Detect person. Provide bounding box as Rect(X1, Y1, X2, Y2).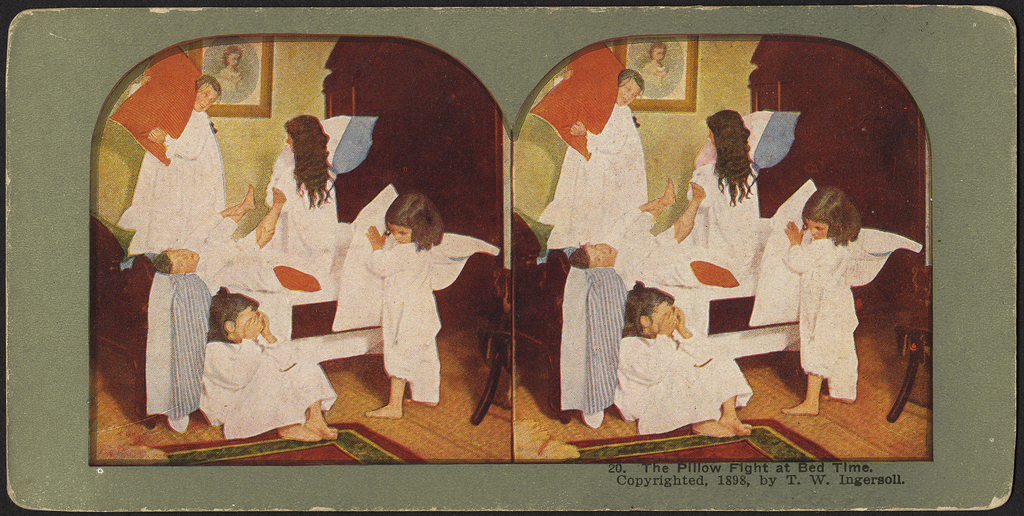
Rect(111, 73, 224, 257).
